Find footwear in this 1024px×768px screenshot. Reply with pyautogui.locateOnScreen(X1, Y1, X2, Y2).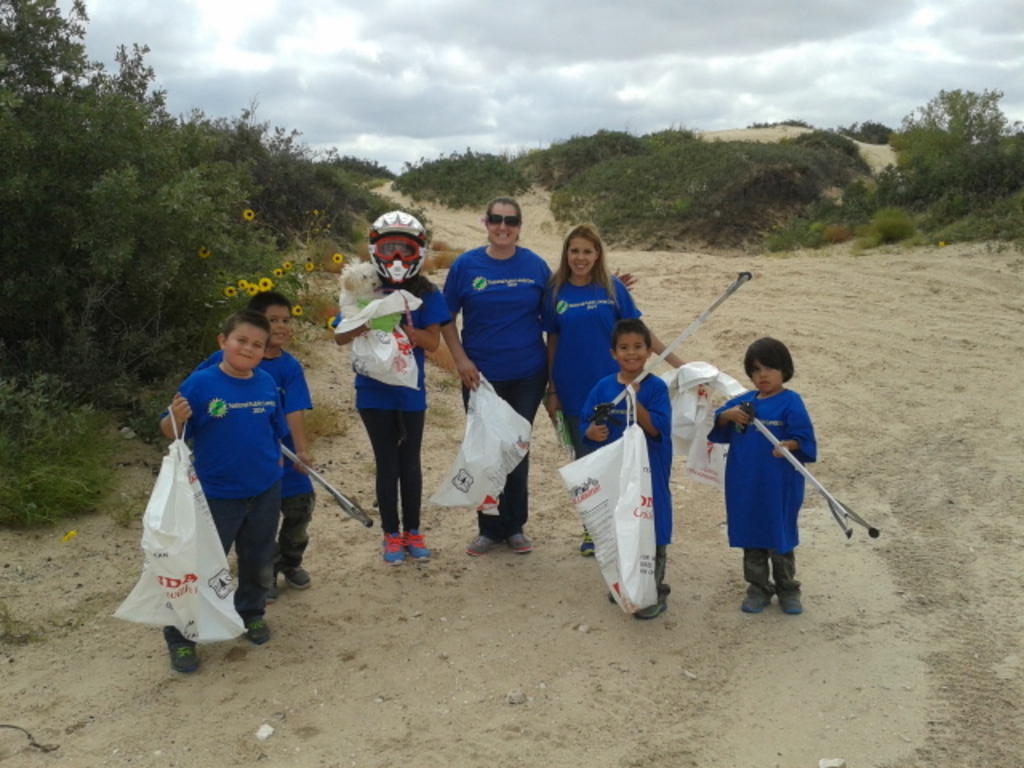
pyautogui.locateOnScreen(379, 531, 405, 570).
